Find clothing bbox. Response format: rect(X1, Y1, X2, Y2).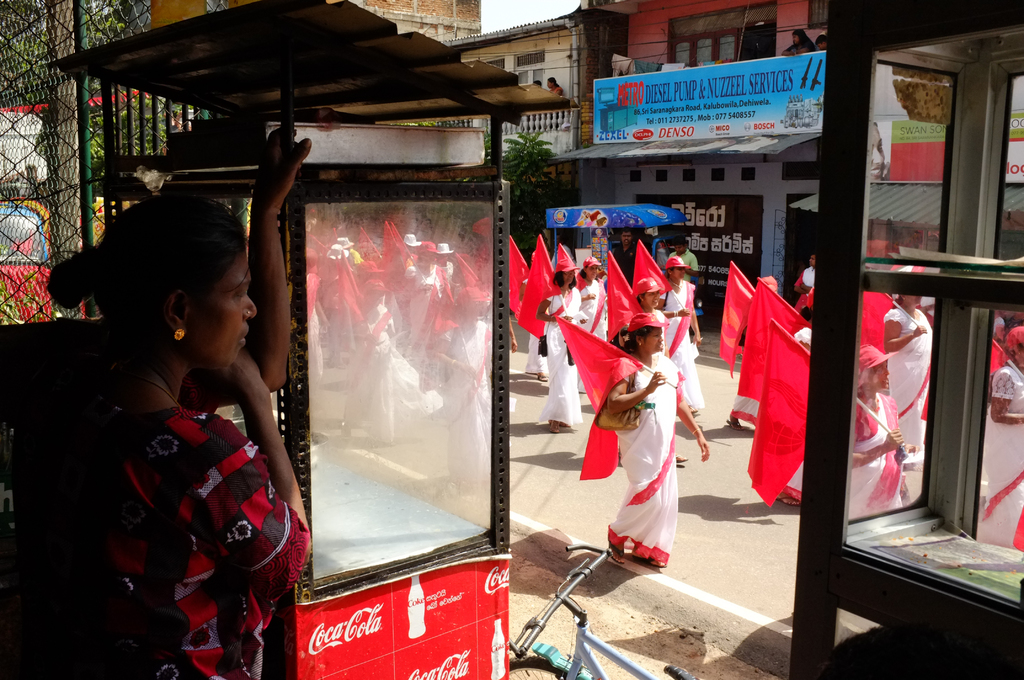
rect(9, 335, 304, 679).
